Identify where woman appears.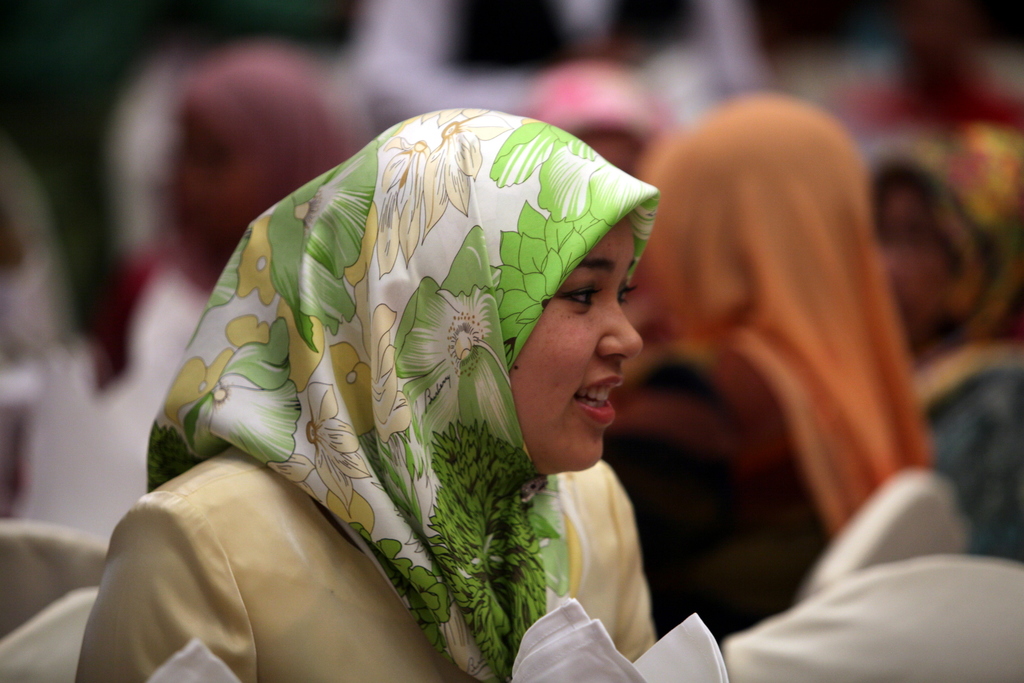
Appears at (95, 106, 669, 680).
